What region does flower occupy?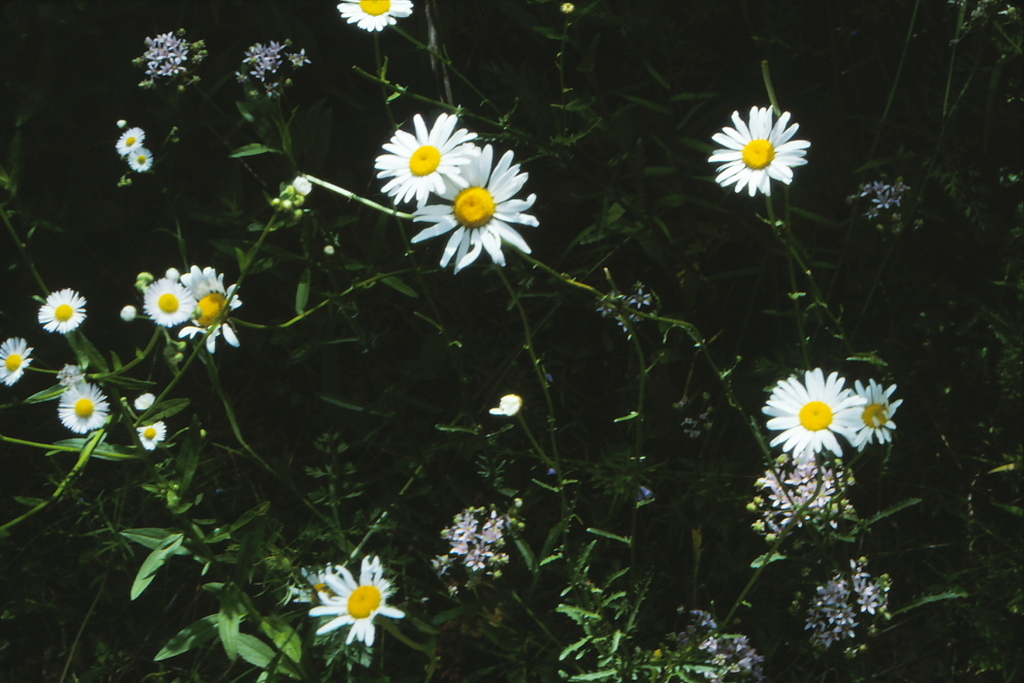
left=132, top=394, right=155, bottom=414.
